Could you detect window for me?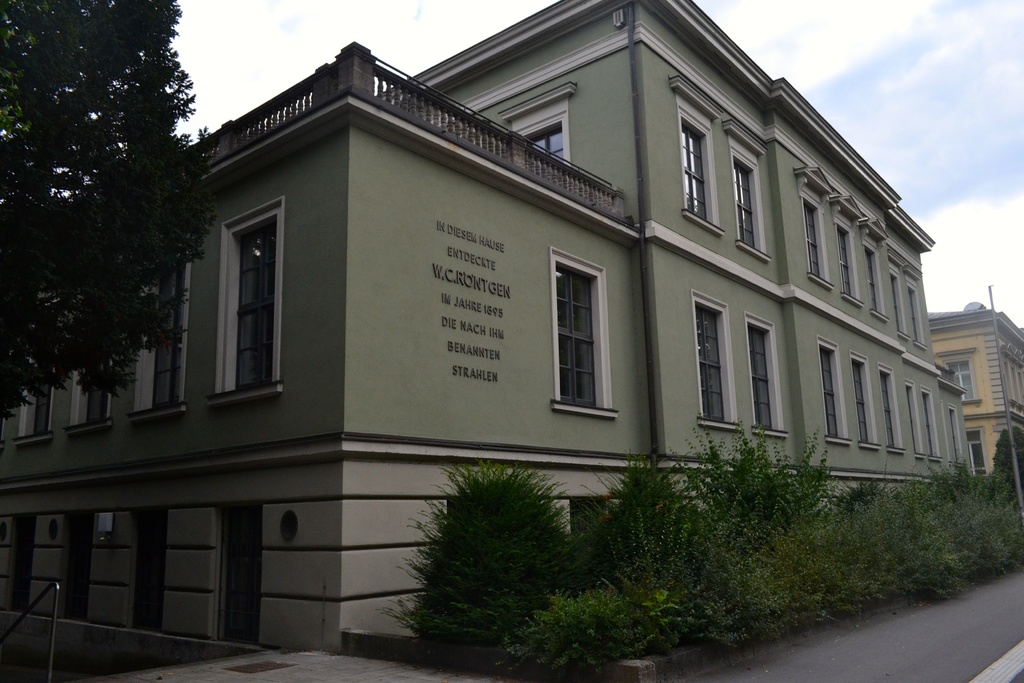
Detection result: bbox(867, 242, 876, 311).
